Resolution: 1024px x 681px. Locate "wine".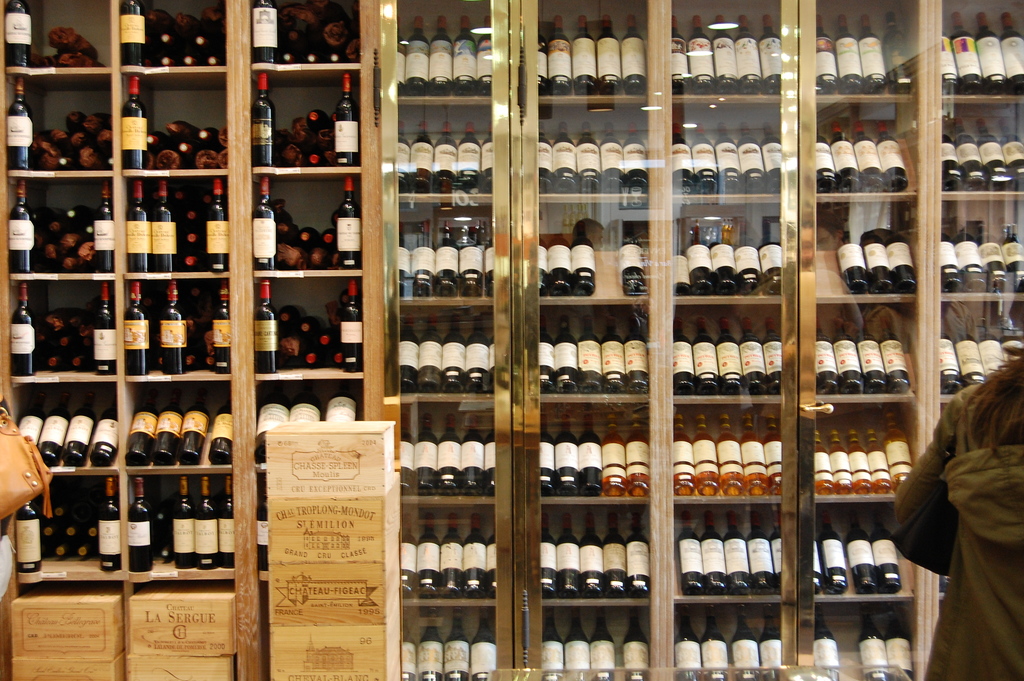
BBox(95, 180, 111, 273).
